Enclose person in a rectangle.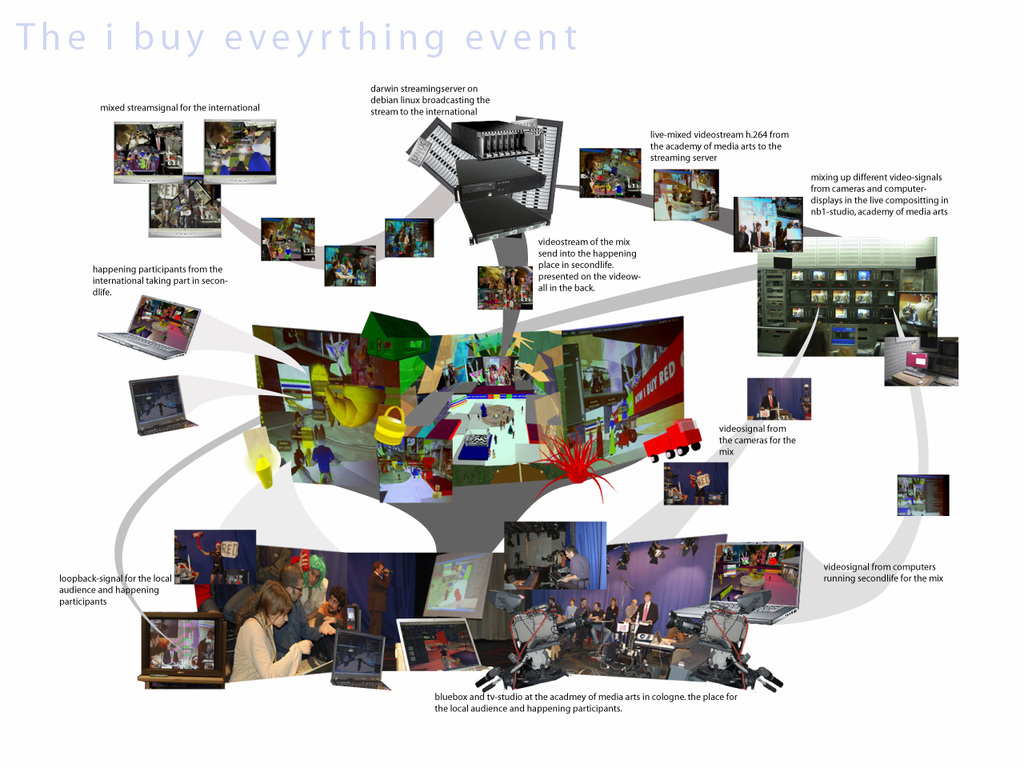
594:606:603:618.
